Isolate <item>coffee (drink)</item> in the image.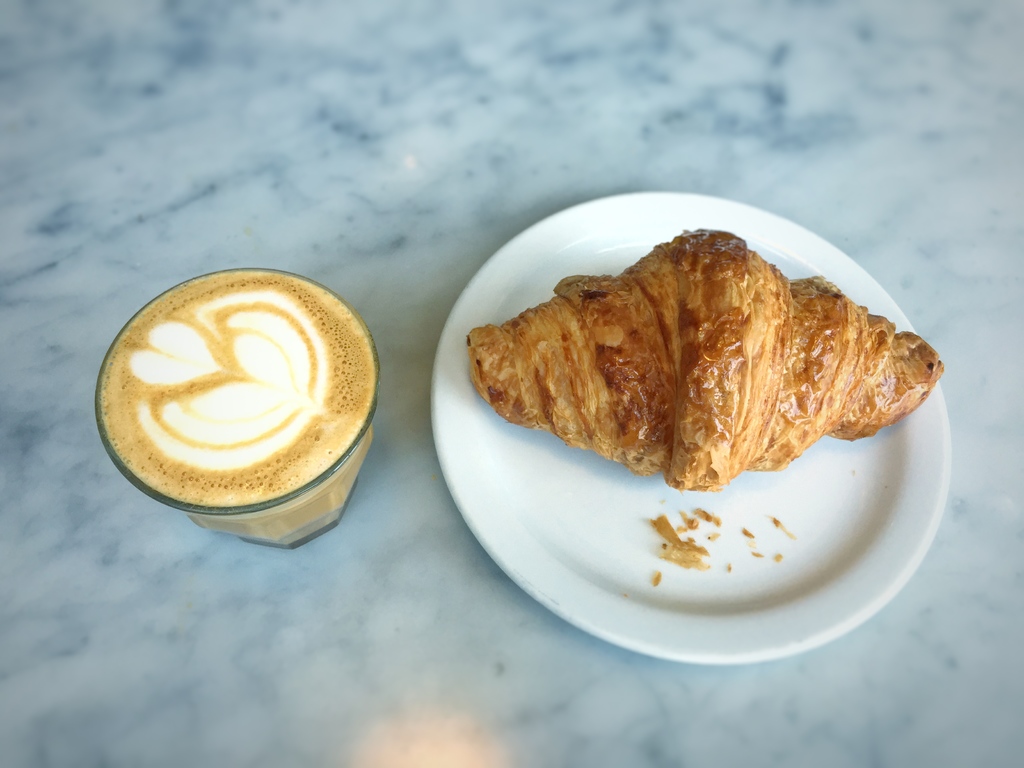
Isolated region: BBox(84, 262, 388, 548).
